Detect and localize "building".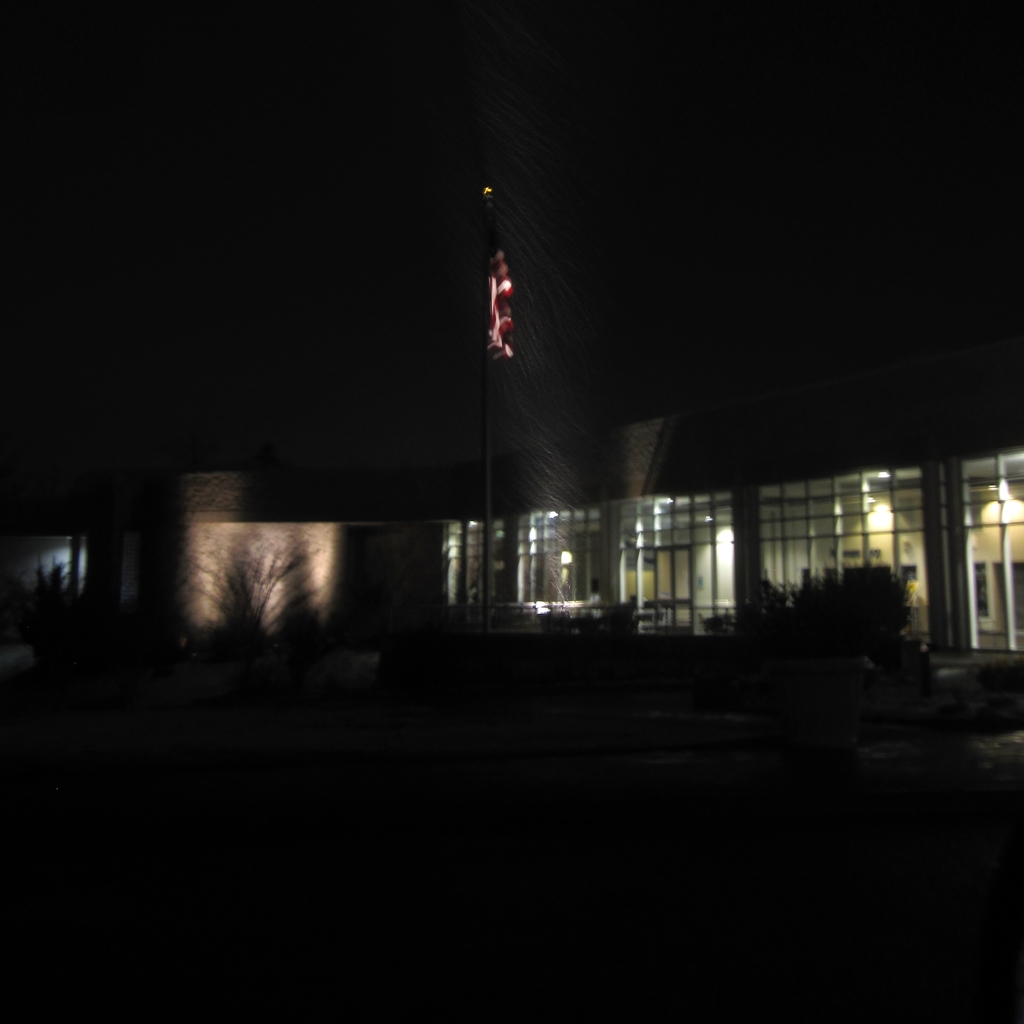
Localized at (left=0, top=411, right=1021, bottom=726).
